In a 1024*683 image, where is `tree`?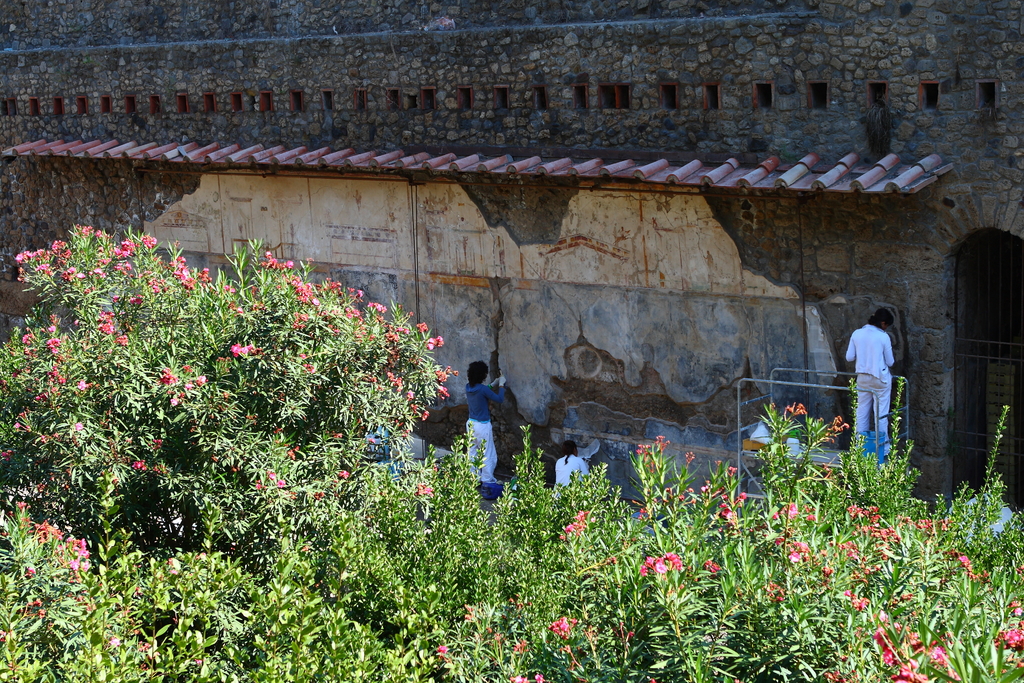
l=655, t=396, r=1023, b=682.
